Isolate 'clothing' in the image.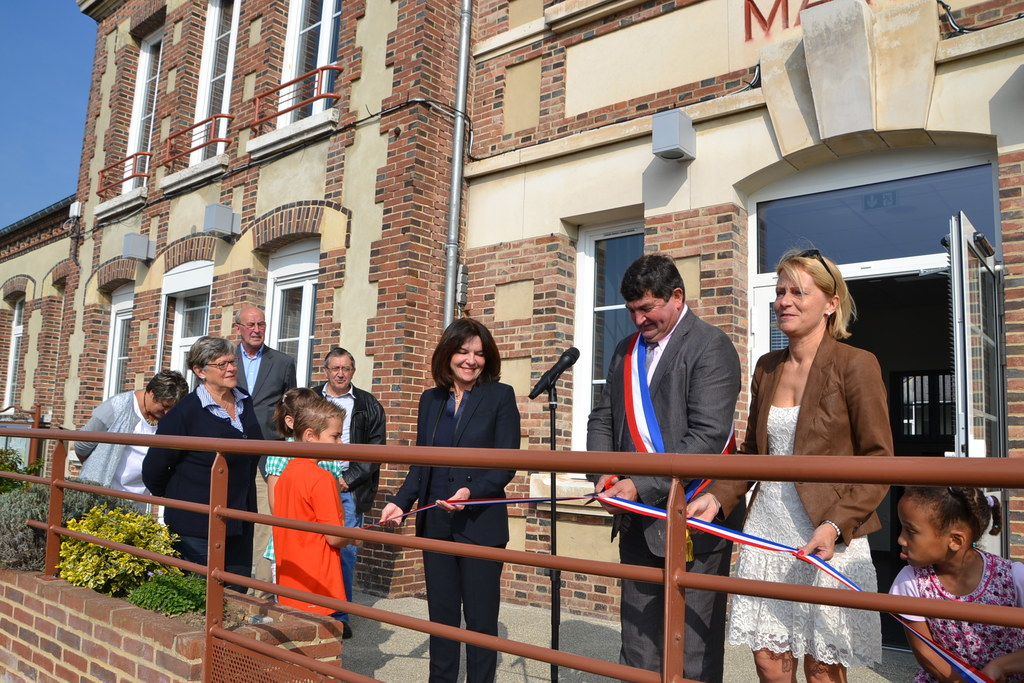
Isolated region: bbox=(142, 375, 263, 588).
